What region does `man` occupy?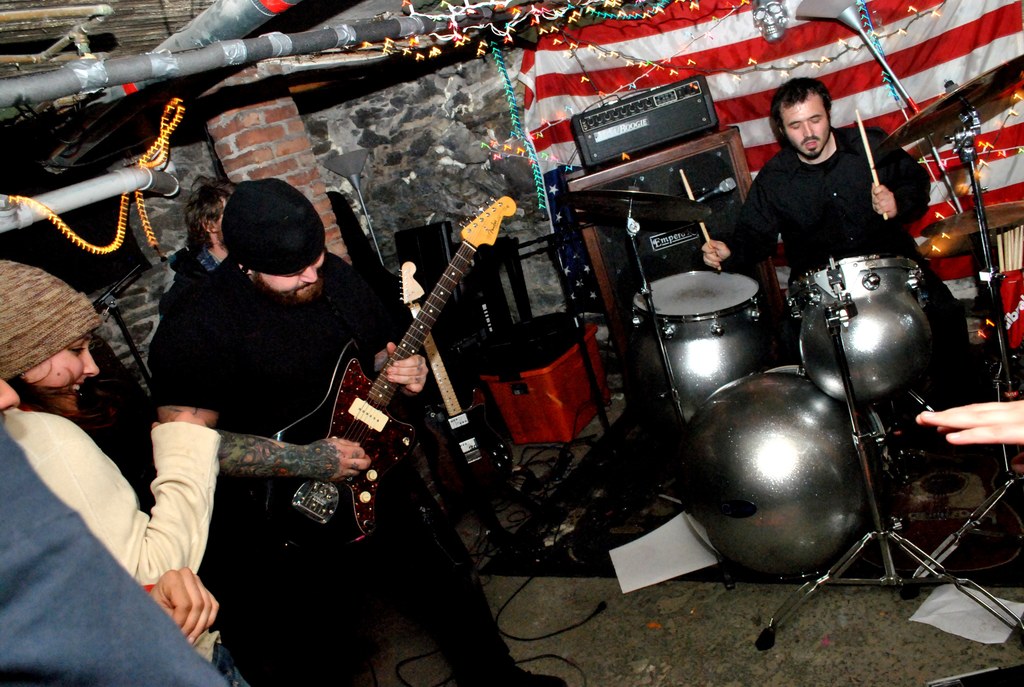
(x1=127, y1=164, x2=365, y2=648).
